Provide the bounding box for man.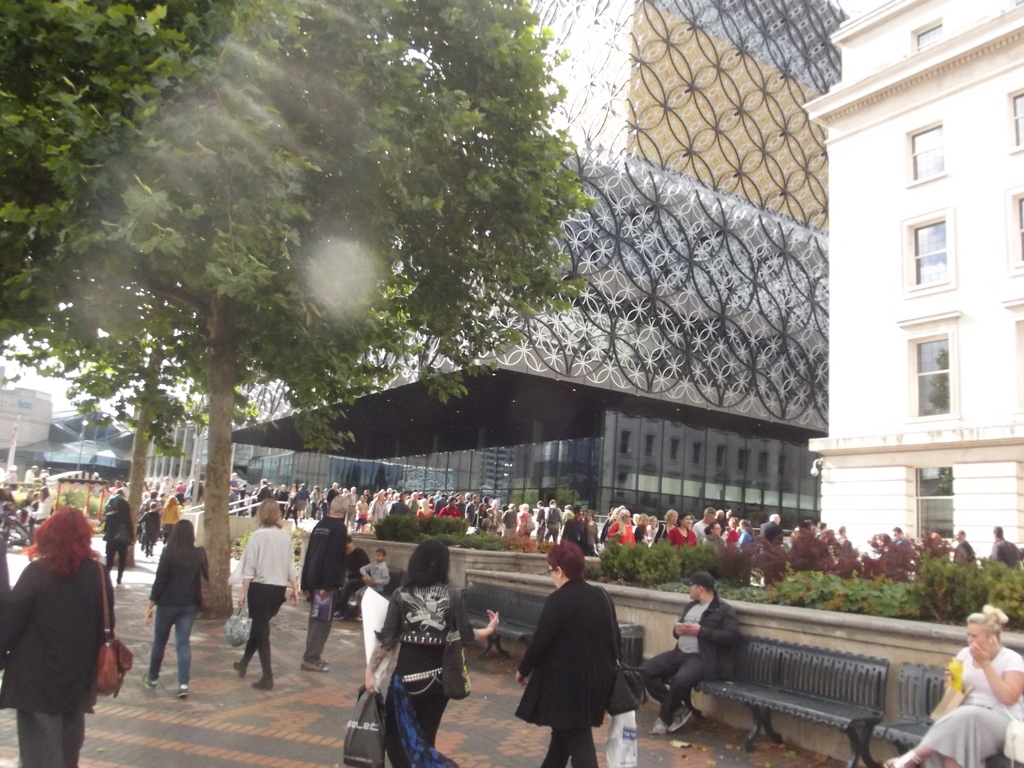
<region>632, 570, 751, 749</region>.
